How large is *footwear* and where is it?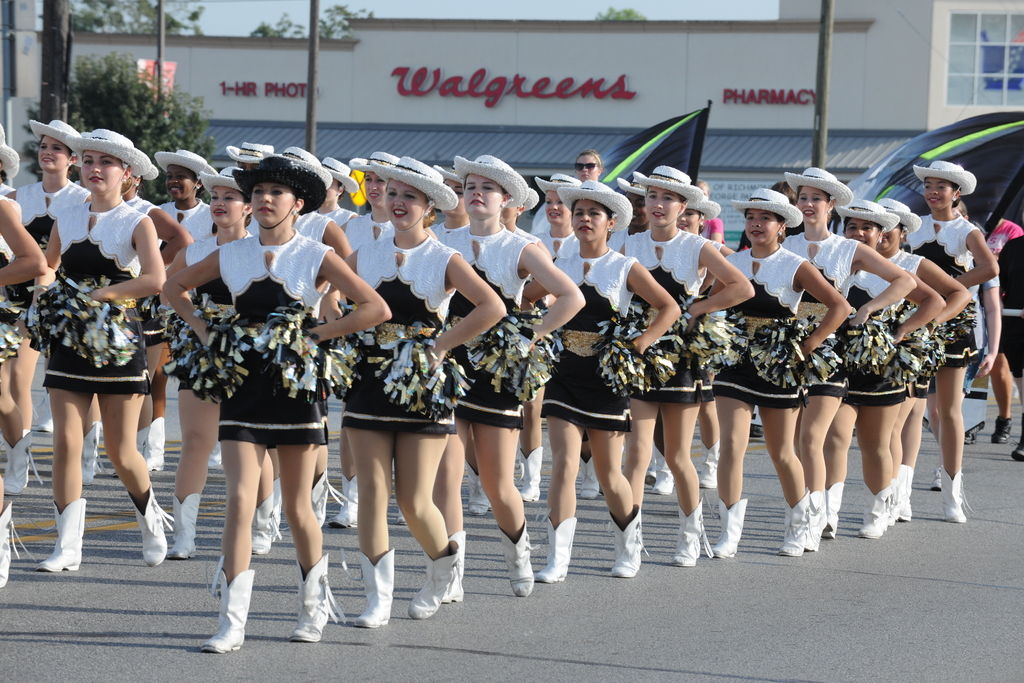
Bounding box: [left=961, top=419, right=979, bottom=438].
